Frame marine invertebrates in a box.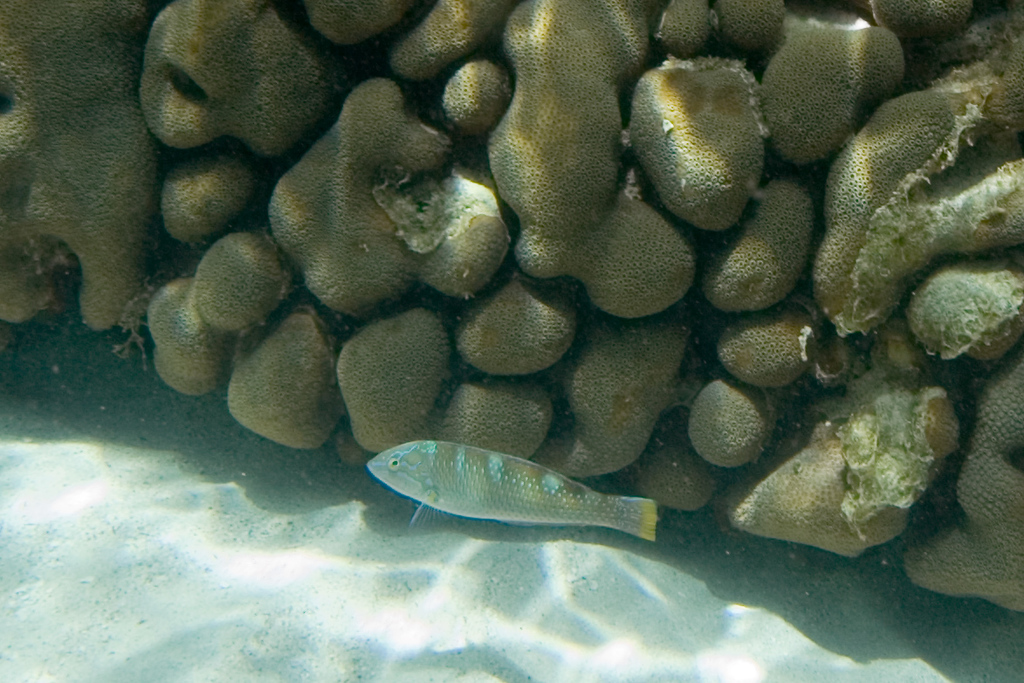
{"left": 715, "top": 362, "right": 959, "bottom": 565}.
